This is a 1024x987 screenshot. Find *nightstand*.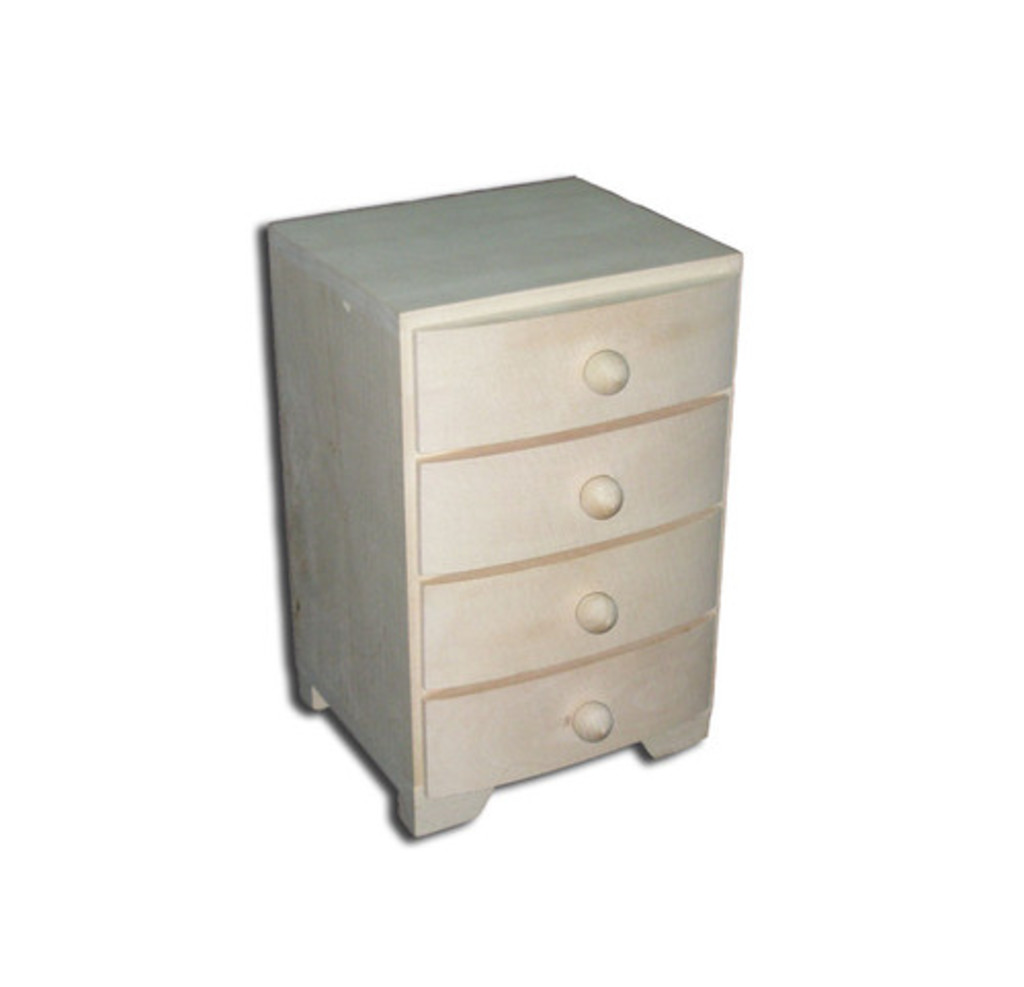
Bounding box: locate(268, 180, 743, 838).
